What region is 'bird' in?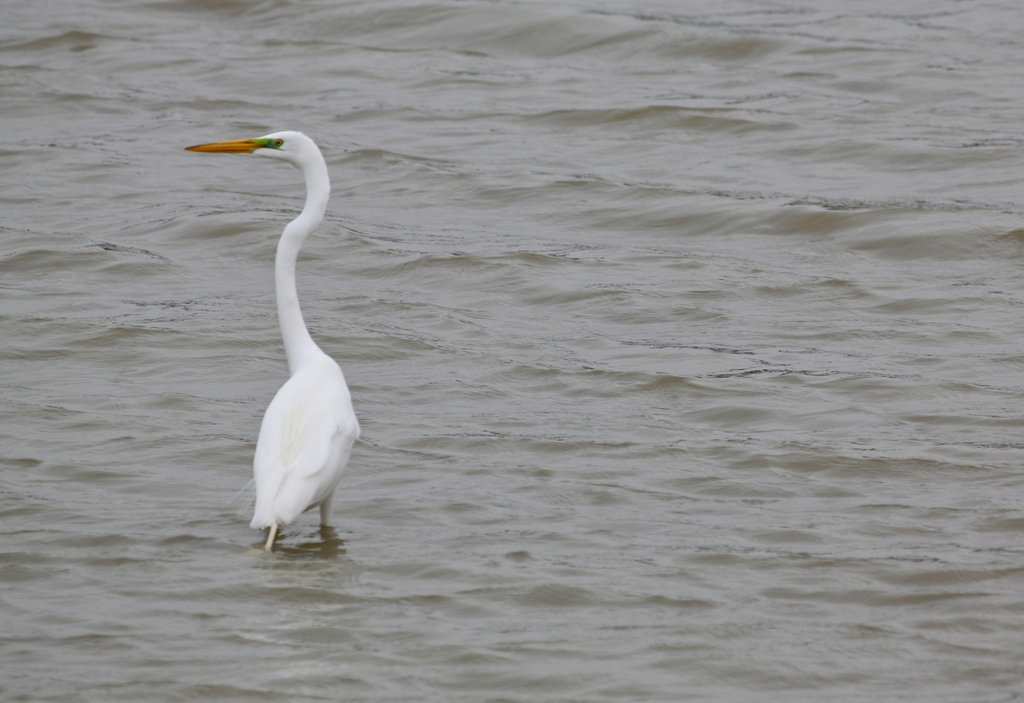
200:129:368:539.
